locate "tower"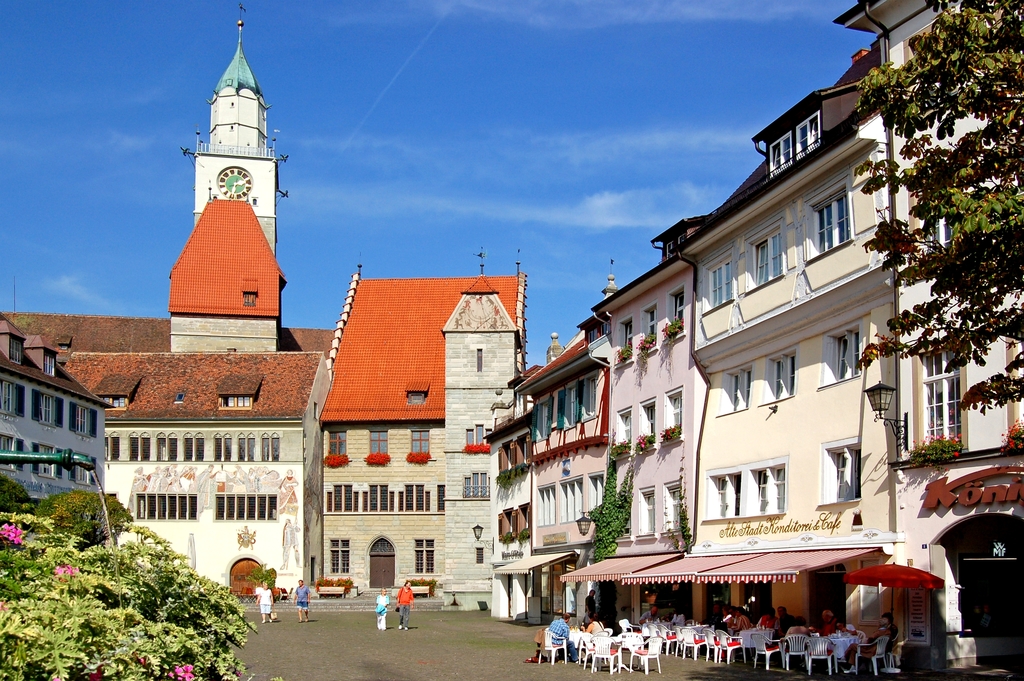
l=160, t=195, r=290, b=350
